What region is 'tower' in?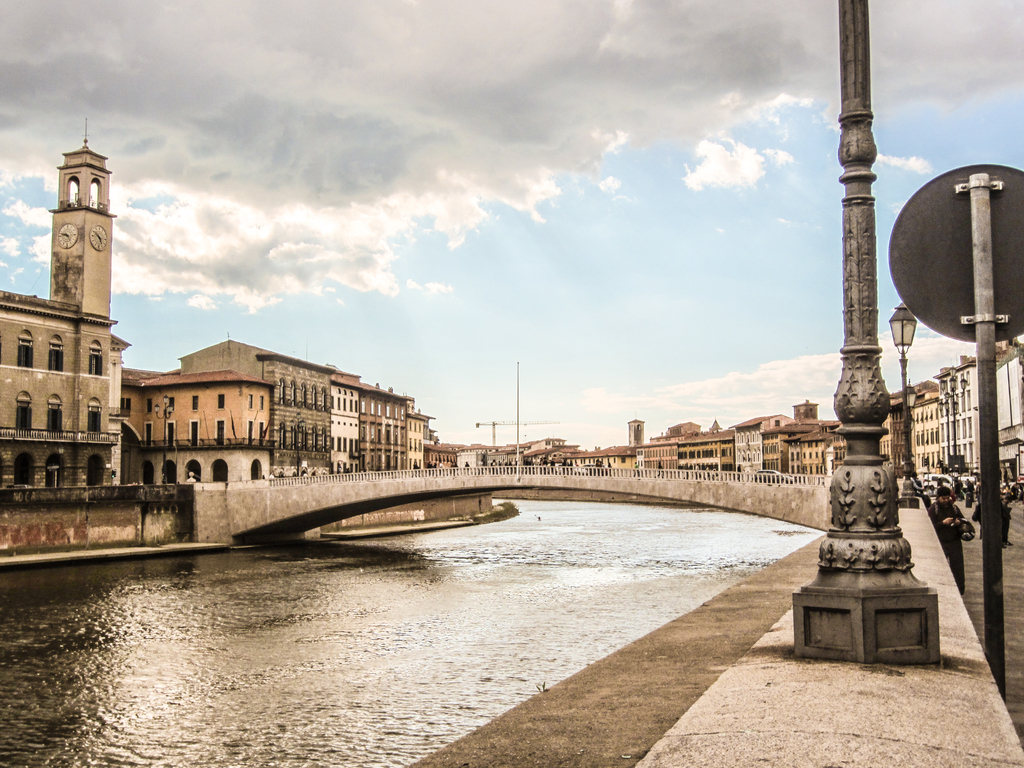
locate(792, 404, 816, 422).
